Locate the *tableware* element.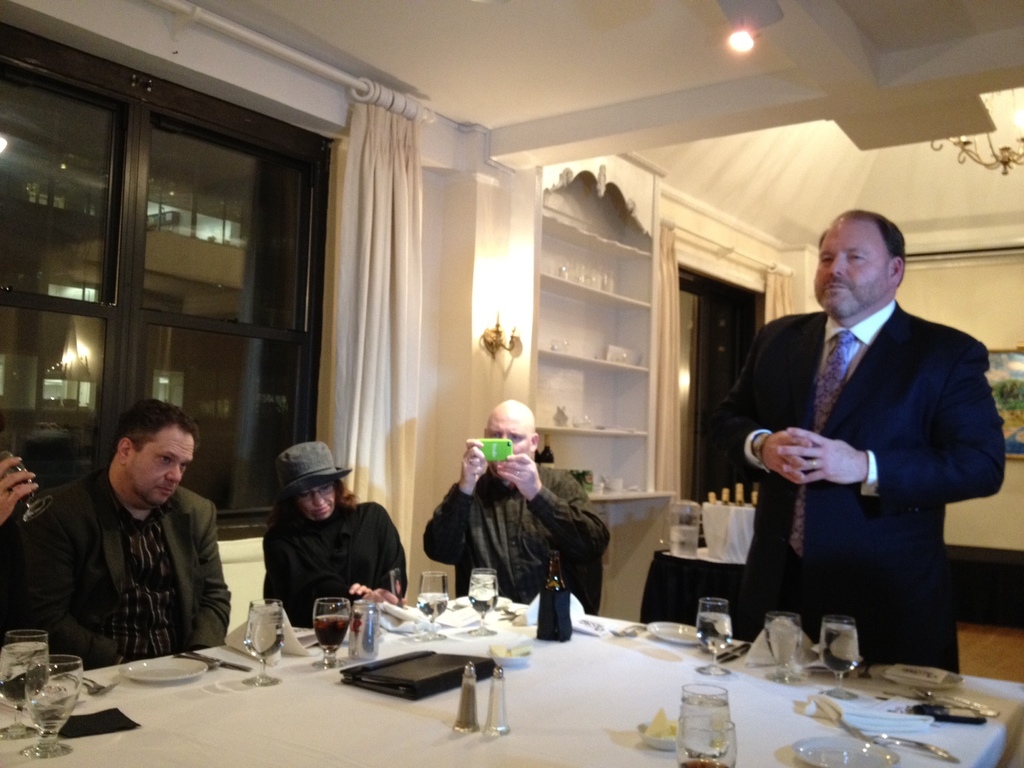
Element bbox: x1=453 y1=596 x2=510 y2=607.
